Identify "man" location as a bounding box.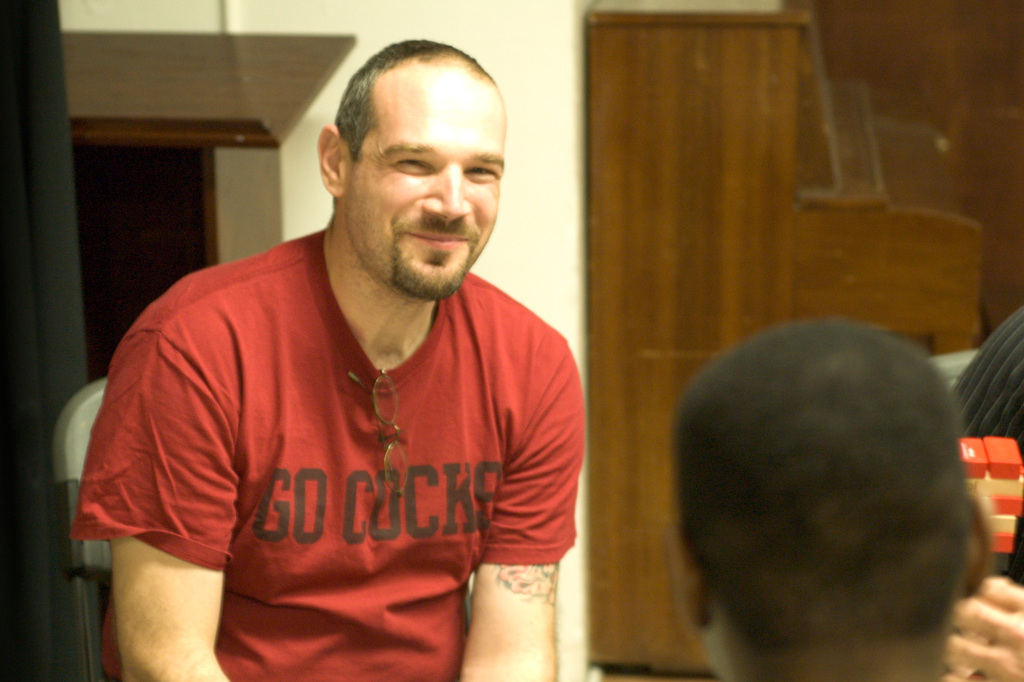
left=70, top=40, right=586, bottom=681.
